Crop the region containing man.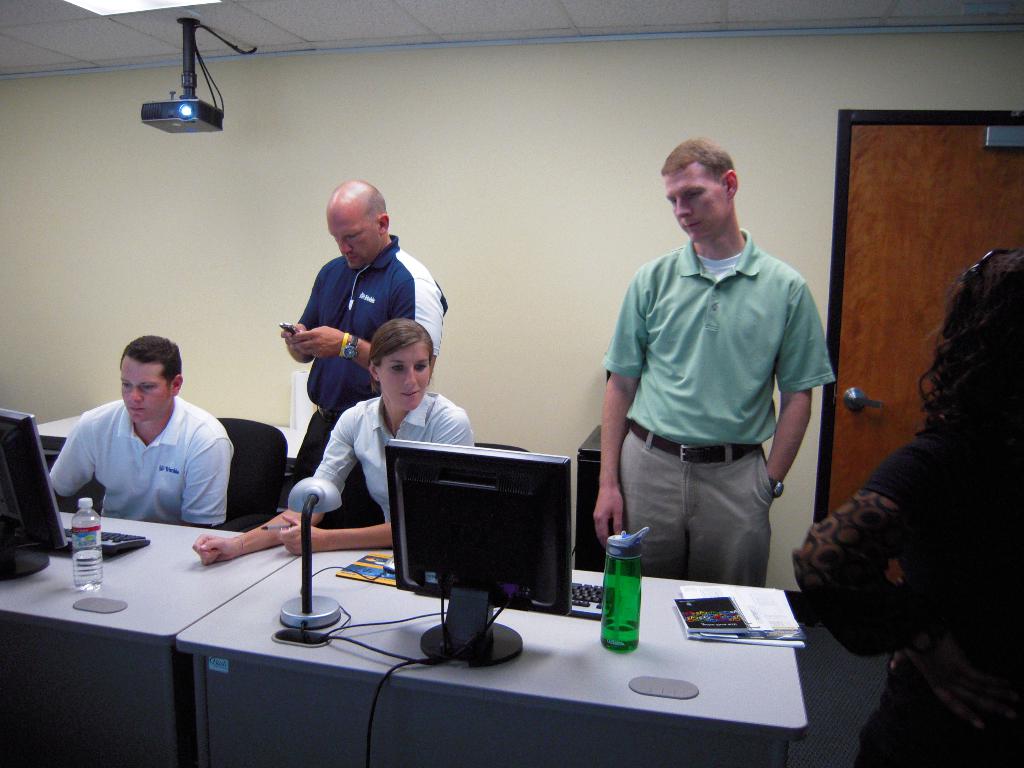
Crop region: <bbox>282, 179, 448, 532</bbox>.
